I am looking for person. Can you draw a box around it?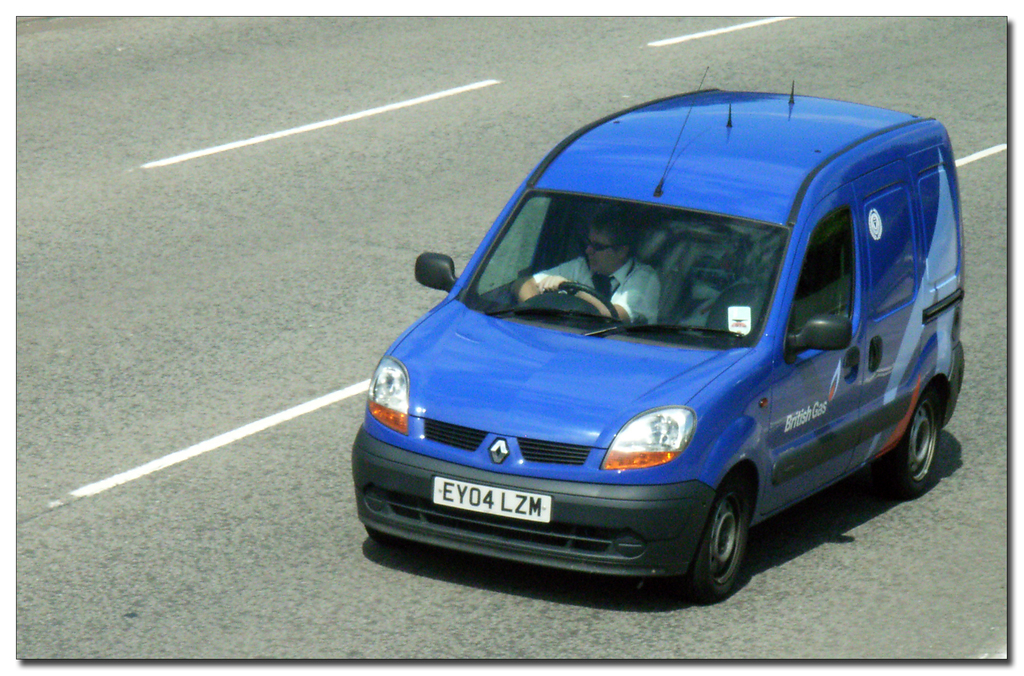
Sure, the bounding box is [left=507, top=206, right=662, bottom=331].
